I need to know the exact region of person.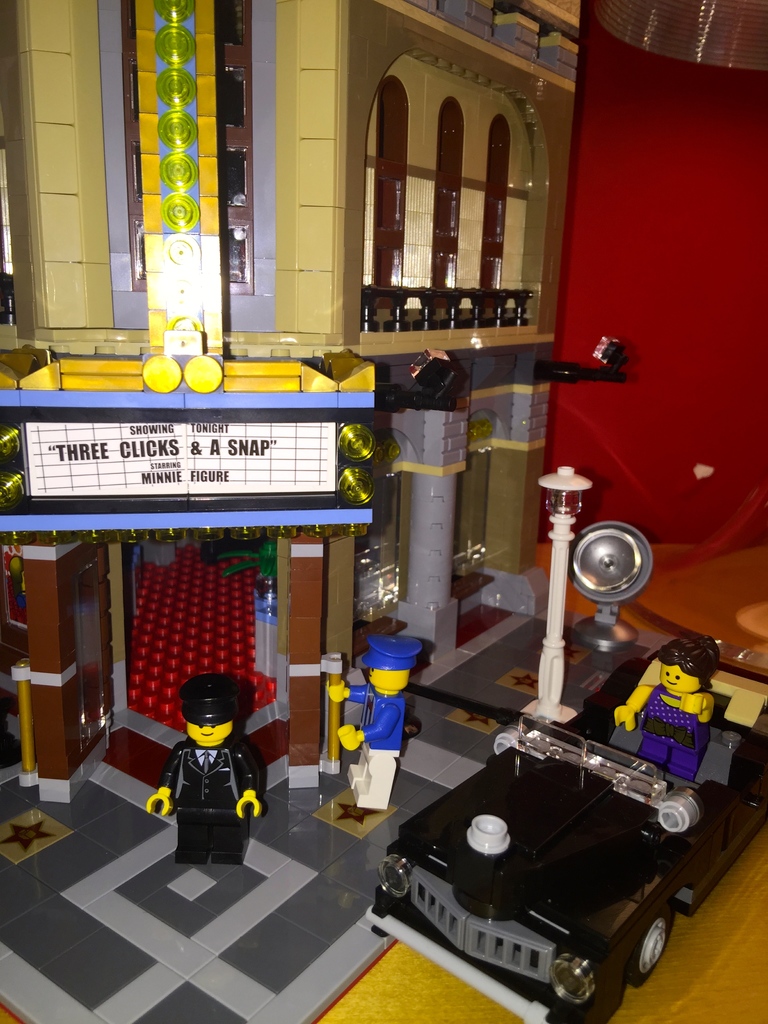
Region: 614 634 716 781.
